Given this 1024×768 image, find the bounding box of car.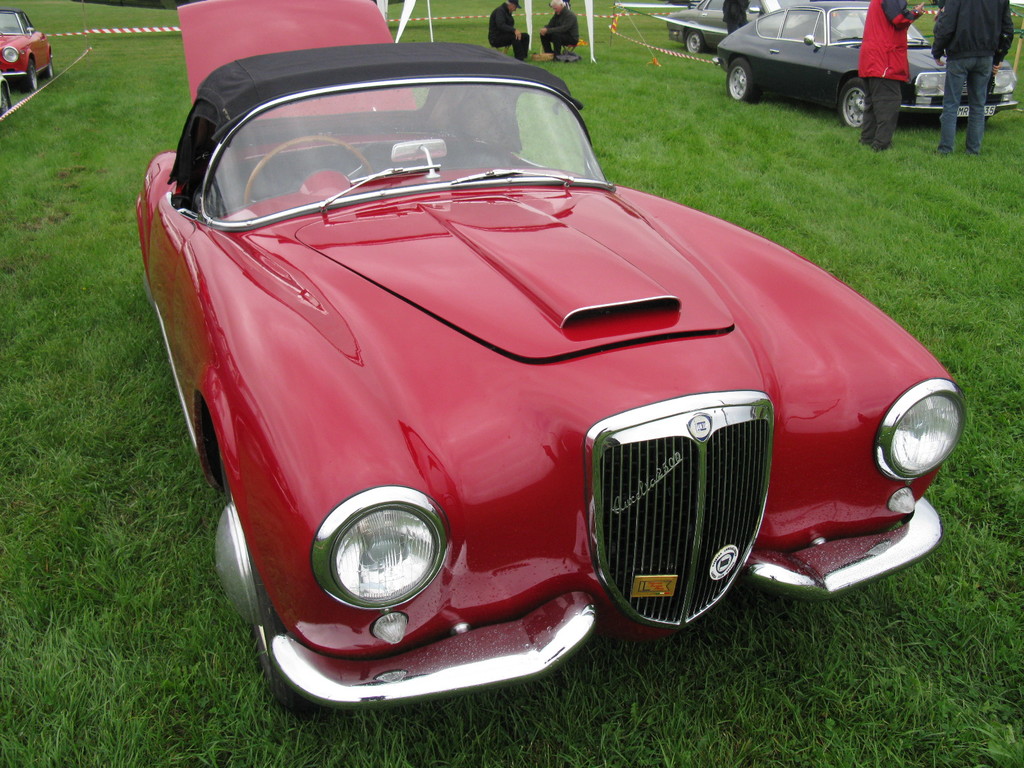
(left=0, top=5, right=55, bottom=97).
